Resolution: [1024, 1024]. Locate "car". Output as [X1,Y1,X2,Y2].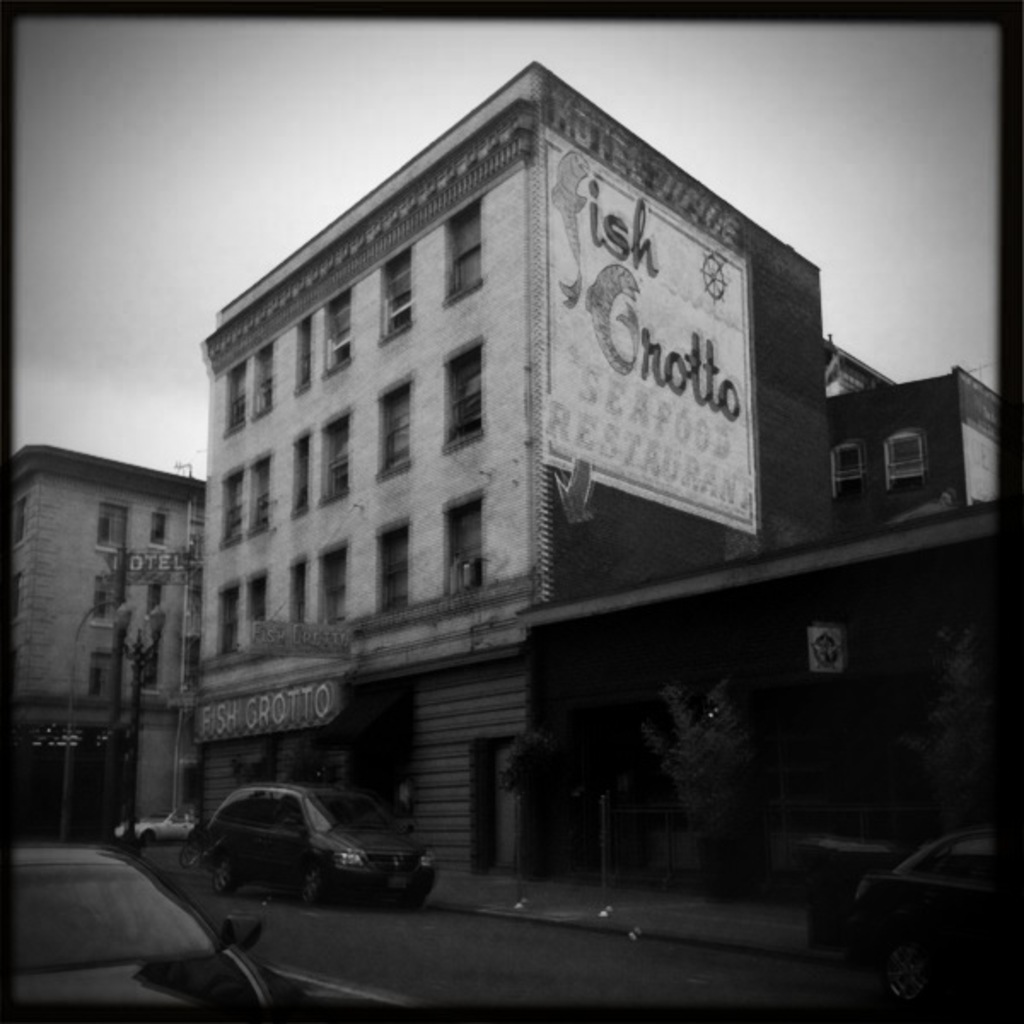
[12,841,275,1019].
